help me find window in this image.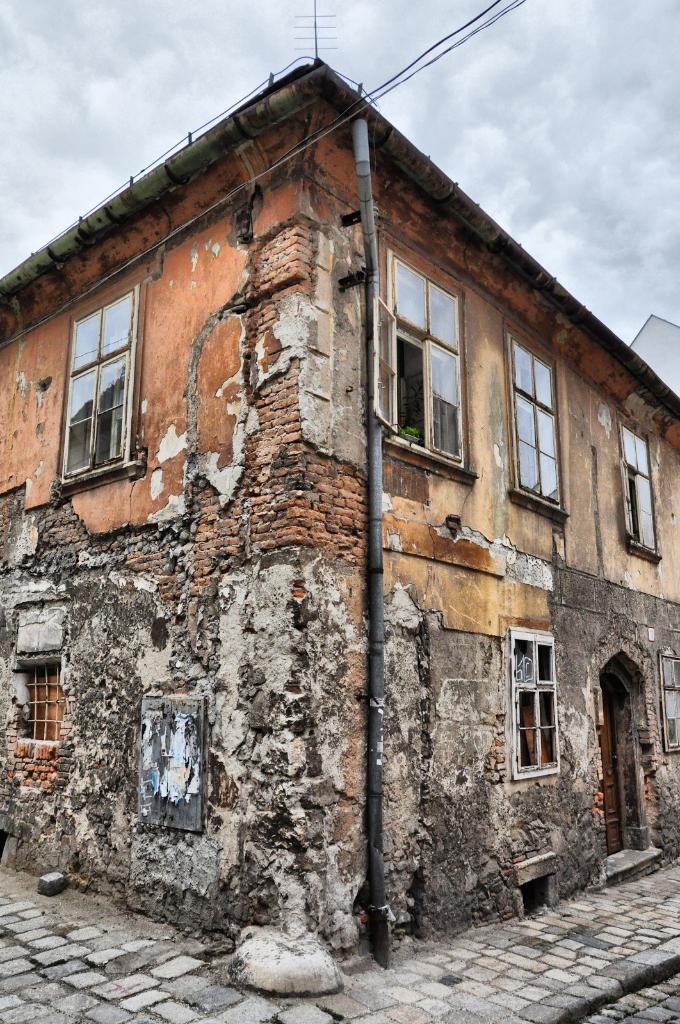
Found it: <region>508, 630, 564, 783</region>.
